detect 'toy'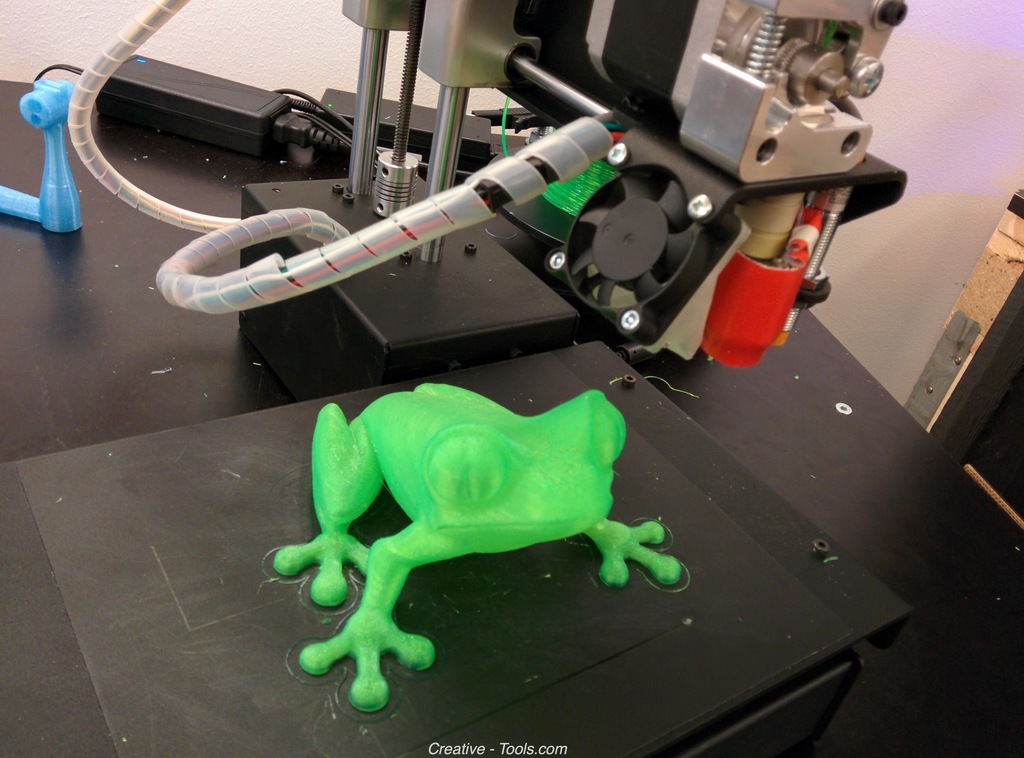
273, 386, 685, 725
